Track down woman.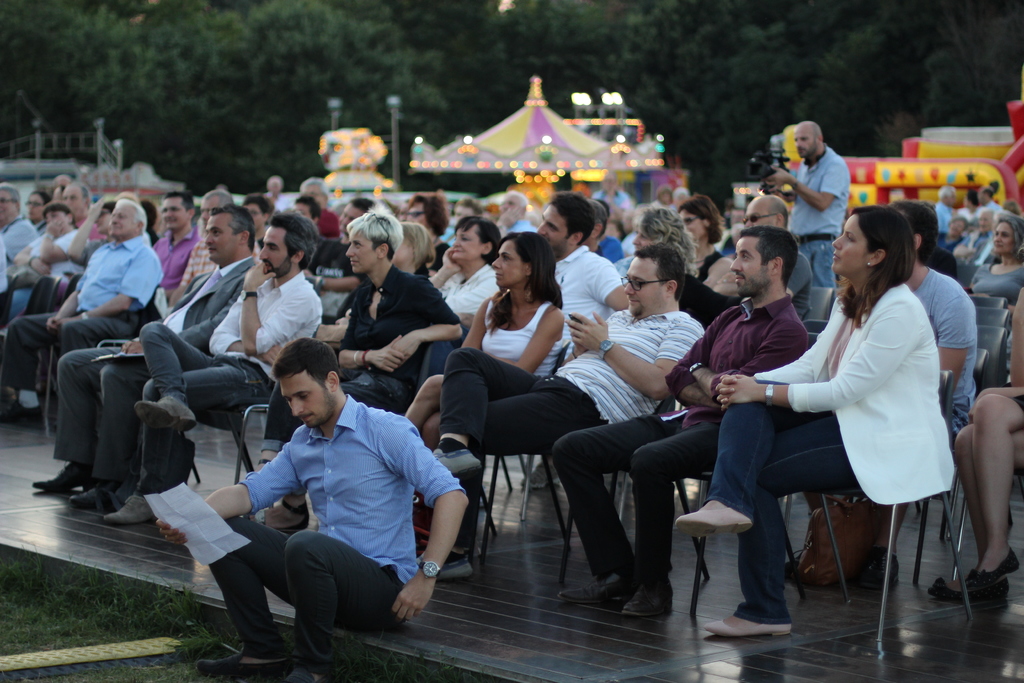
Tracked to (428,213,502,331).
